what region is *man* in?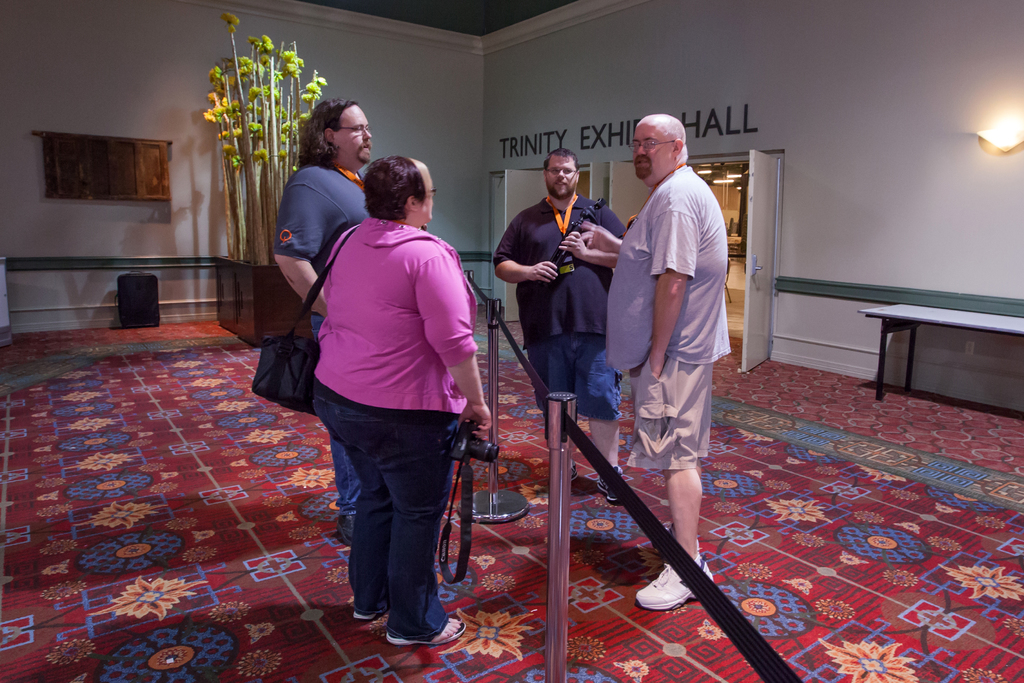
left=306, top=156, right=495, bottom=645.
